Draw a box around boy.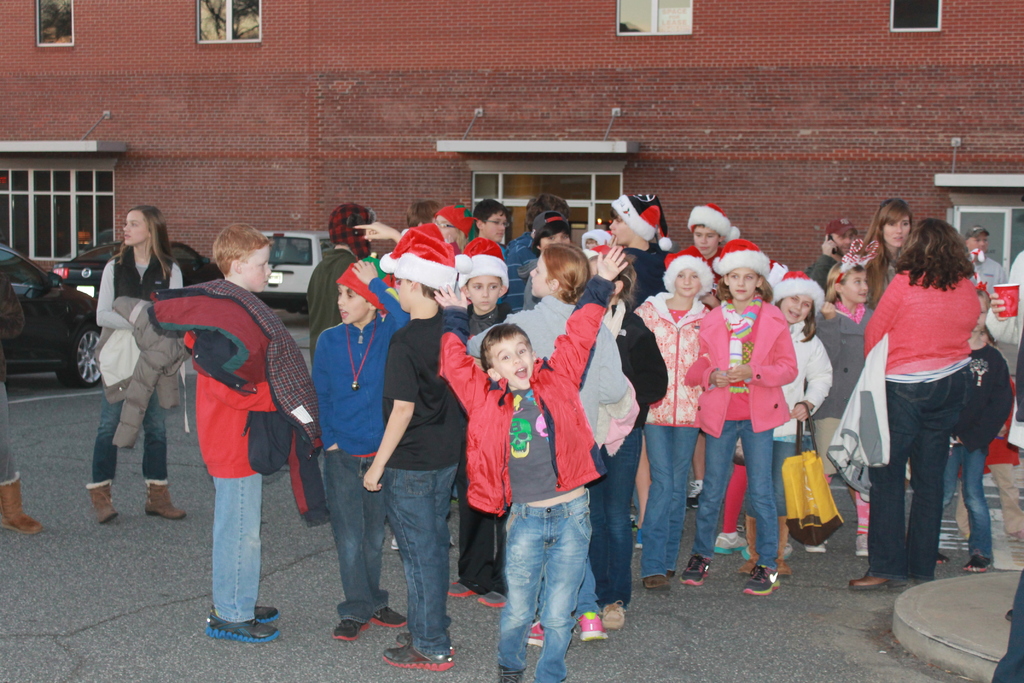
Rect(315, 265, 410, 639).
